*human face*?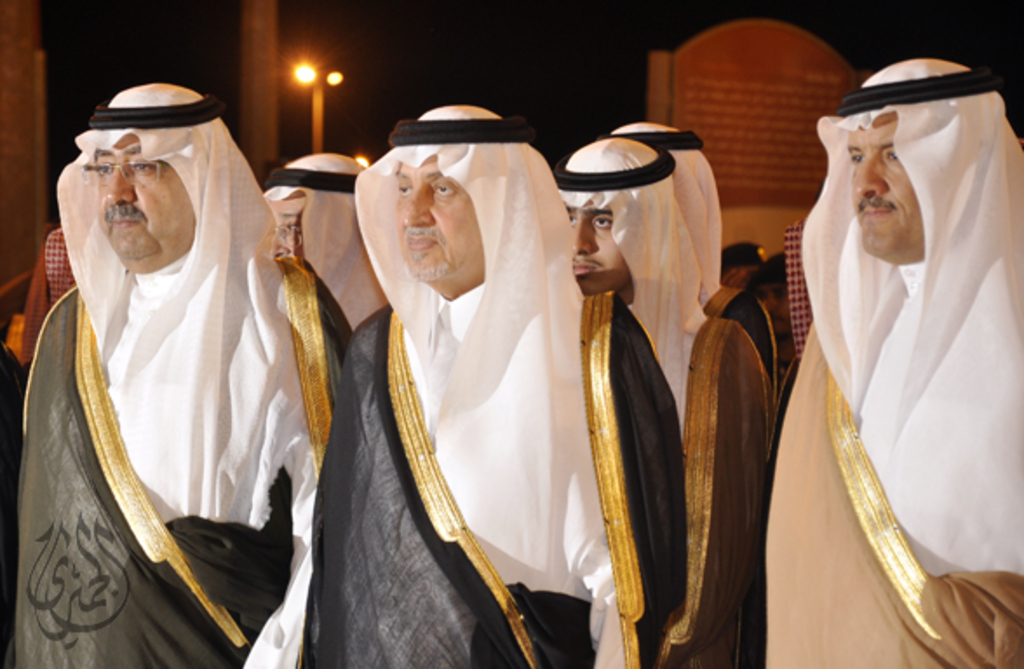
<bbox>848, 115, 928, 247</bbox>
